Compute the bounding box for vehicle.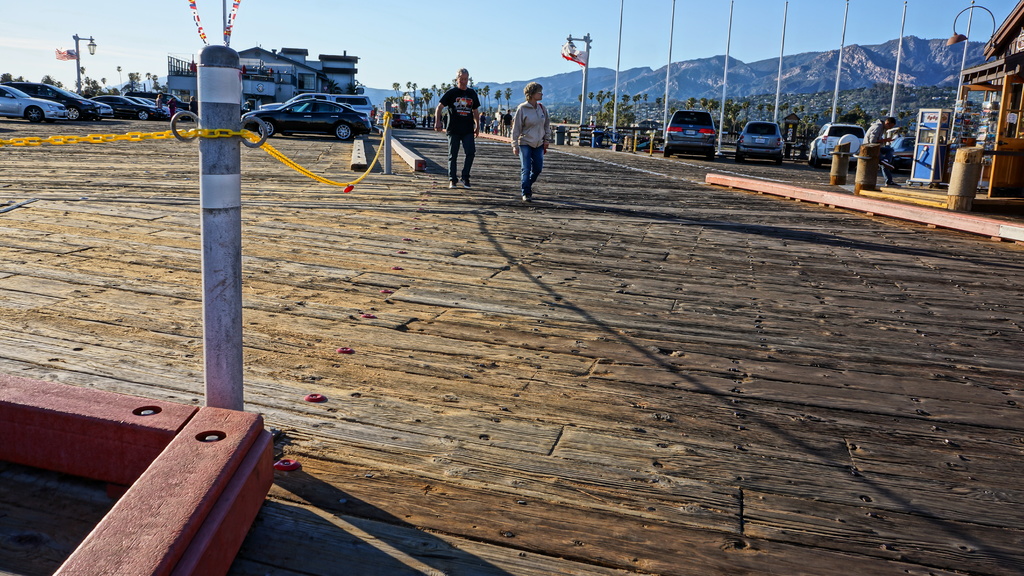
890,138,912,170.
